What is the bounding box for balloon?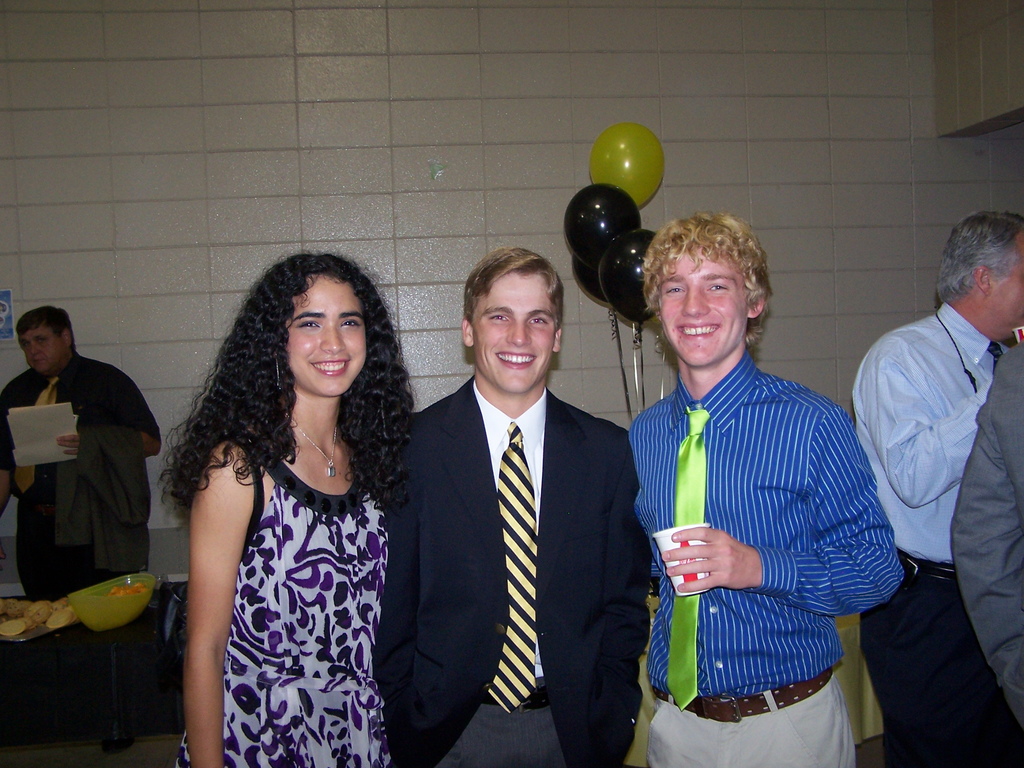
x1=566, y1=183, x2=637, y2=266.
